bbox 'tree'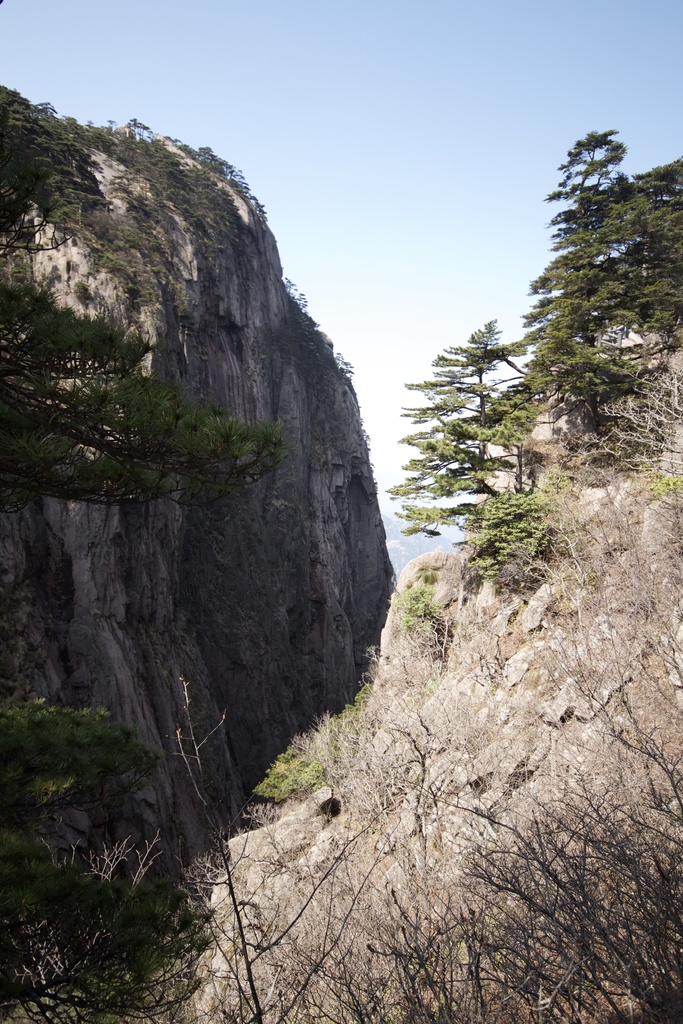
pyautogui.locateOnScreen(0, 83, 283, 501)
